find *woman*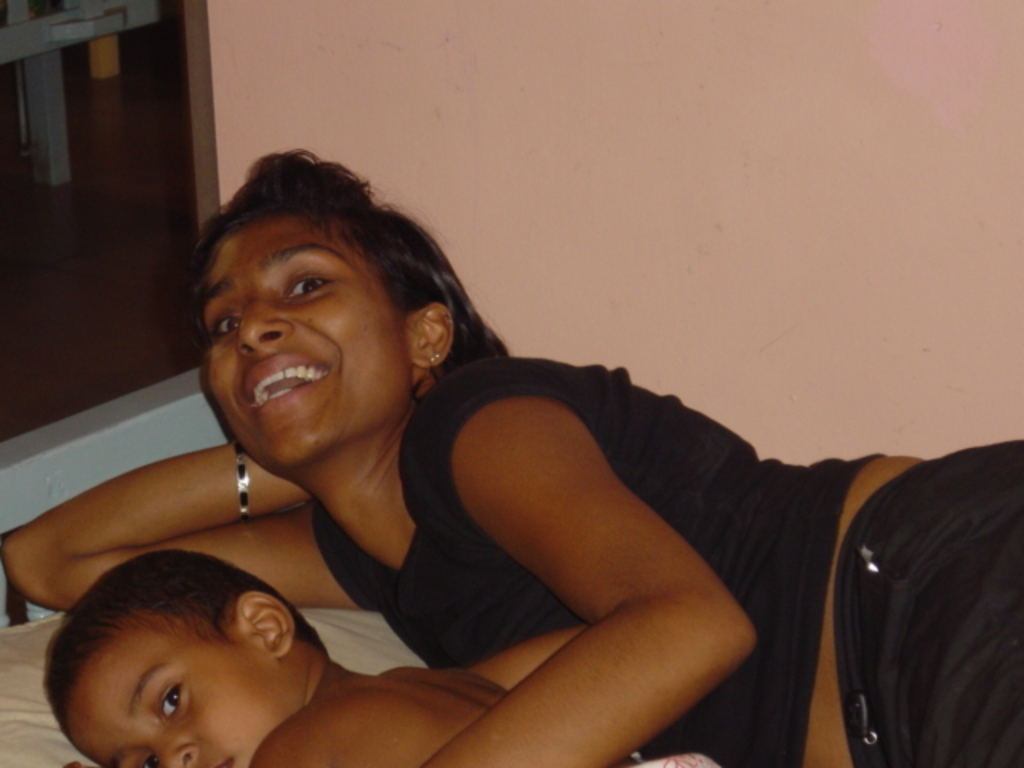
l=93, t=141, r=899, b=758
